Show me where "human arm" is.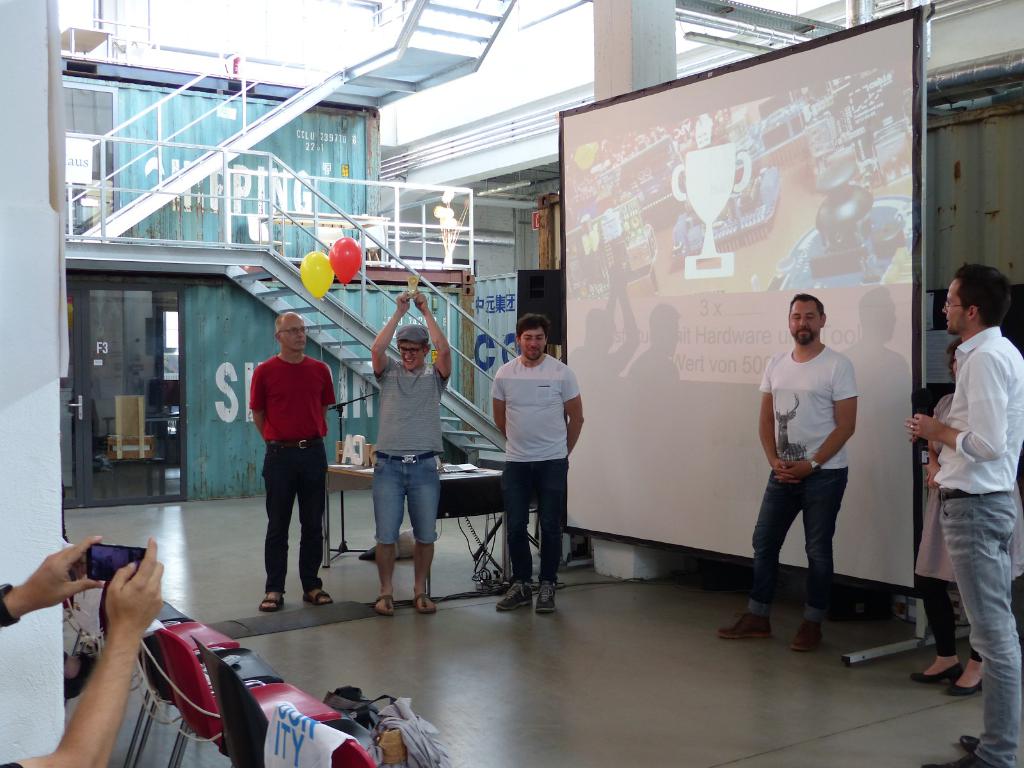
"human arm" is at left=752, top=361, right=805, bottom=491.
